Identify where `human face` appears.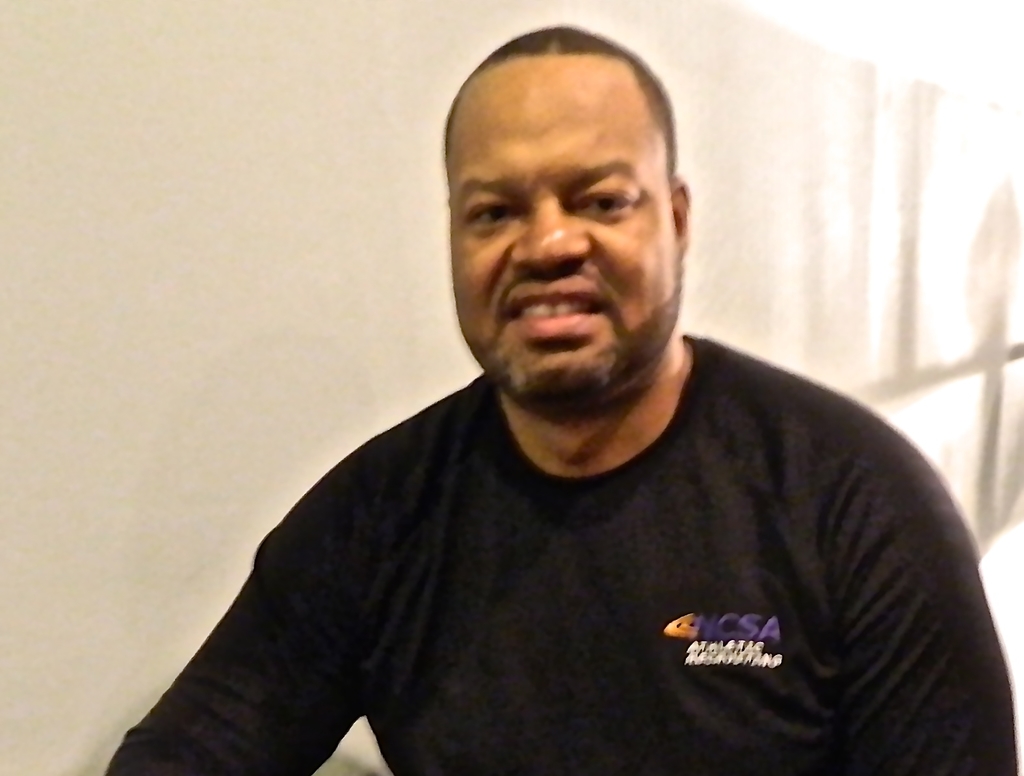
Appears at (447,53,680,394).
